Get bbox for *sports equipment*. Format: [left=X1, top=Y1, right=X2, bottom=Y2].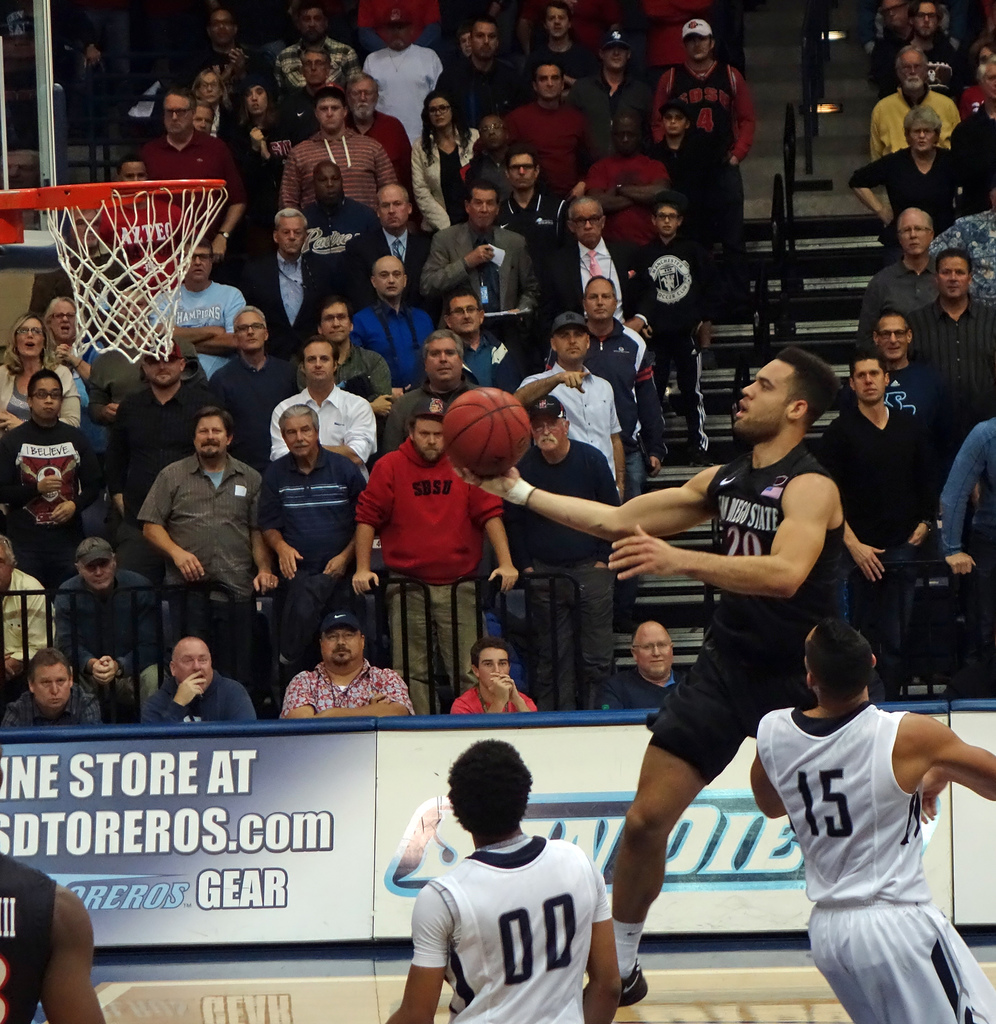
[left=0, top=177, right=229, bottom=365].
